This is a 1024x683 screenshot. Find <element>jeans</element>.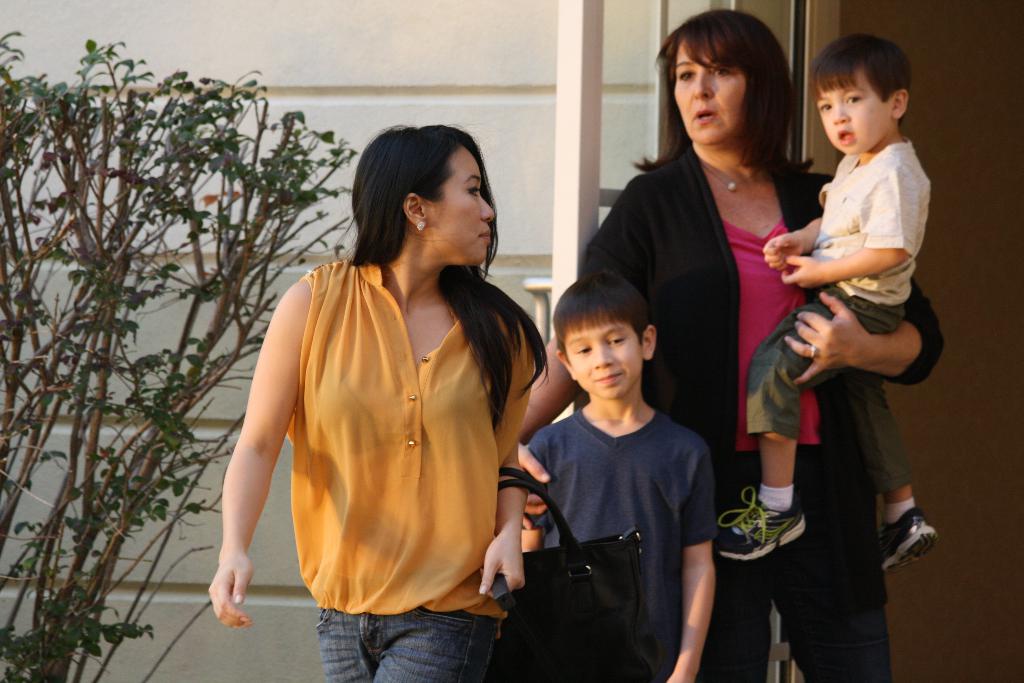
Bounding box: box(655, 603, 888, 682).
